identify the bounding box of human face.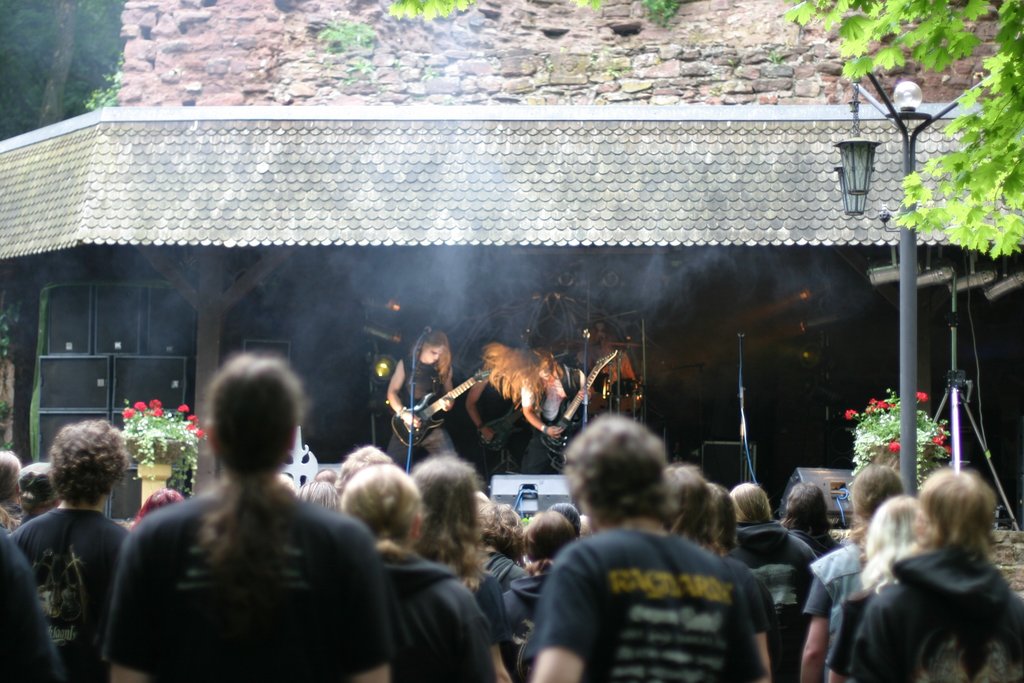
[left=425, top=345, right=444, bottom=365].
